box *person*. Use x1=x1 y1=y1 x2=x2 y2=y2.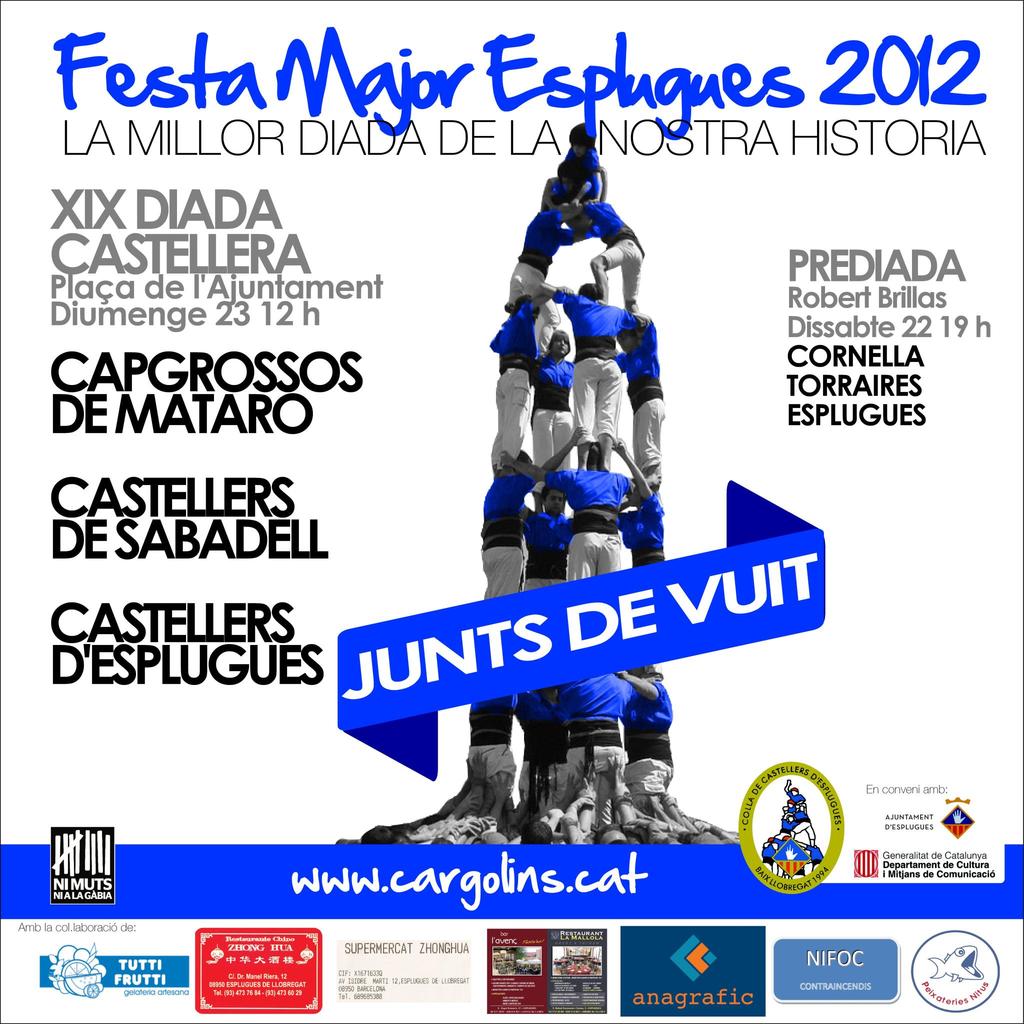
x1=548 y1=664 x2=630 y2=832.
